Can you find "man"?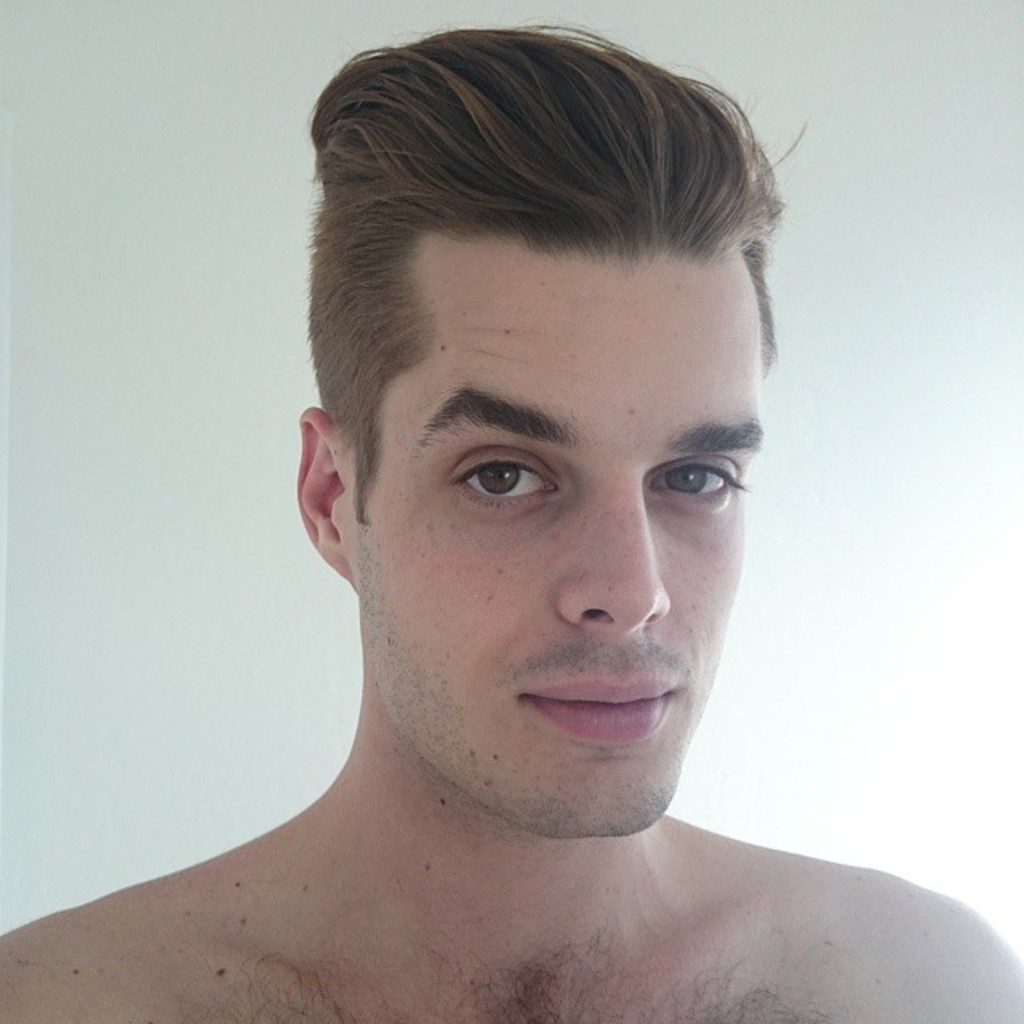
Yes, bounding box: <box>26,22,950,1023</box>.
